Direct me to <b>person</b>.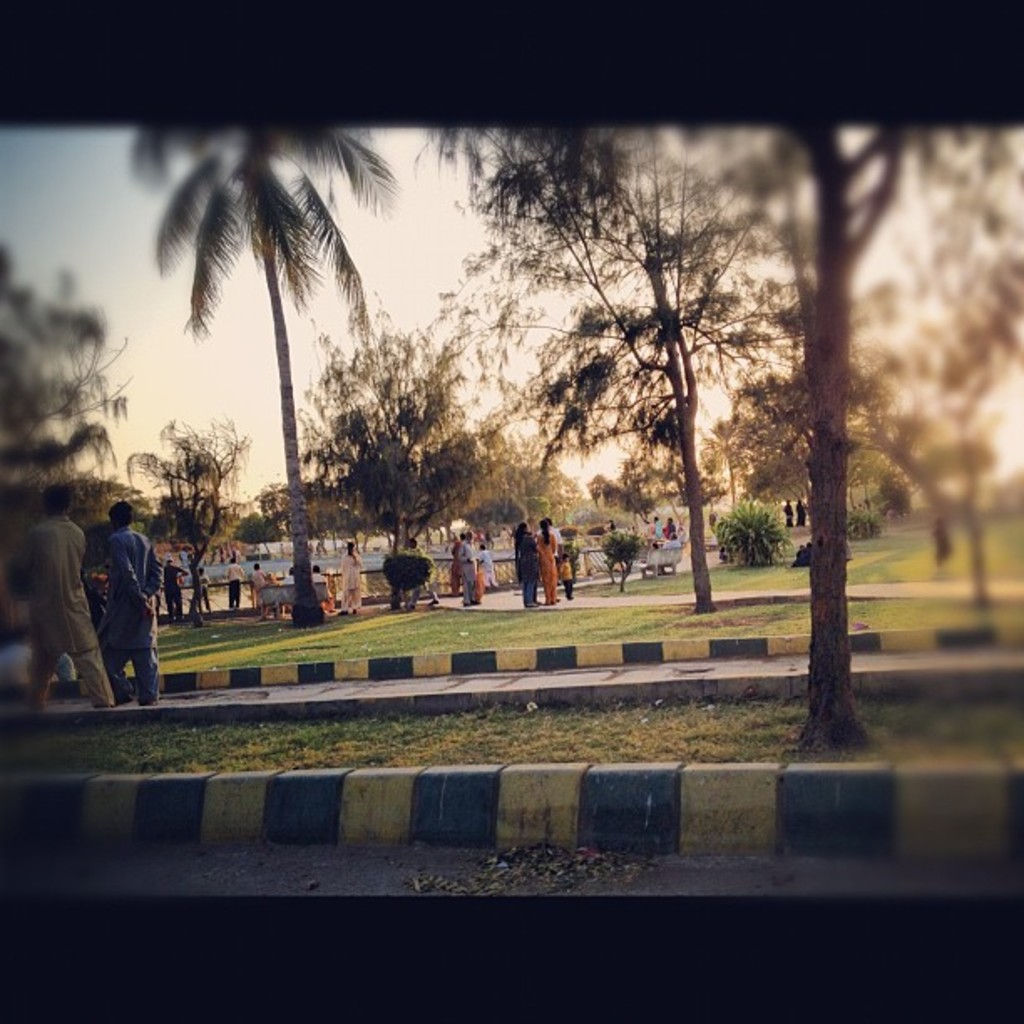
Direction: (100,504,166,696).
